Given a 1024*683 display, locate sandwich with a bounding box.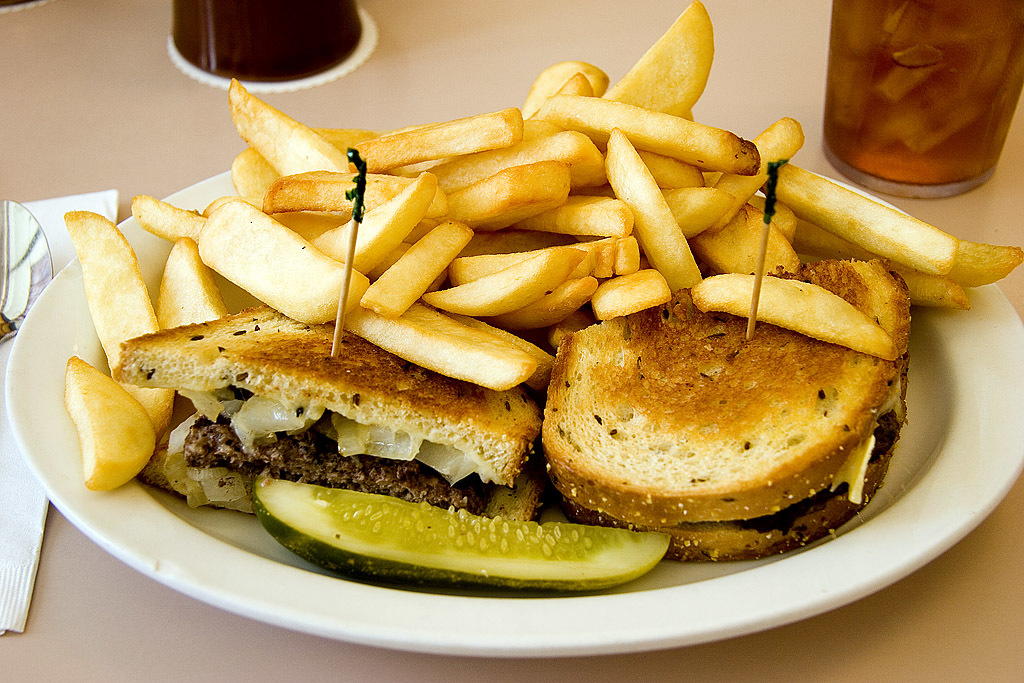
Located: bbox=[535, 256, 914, 568].
